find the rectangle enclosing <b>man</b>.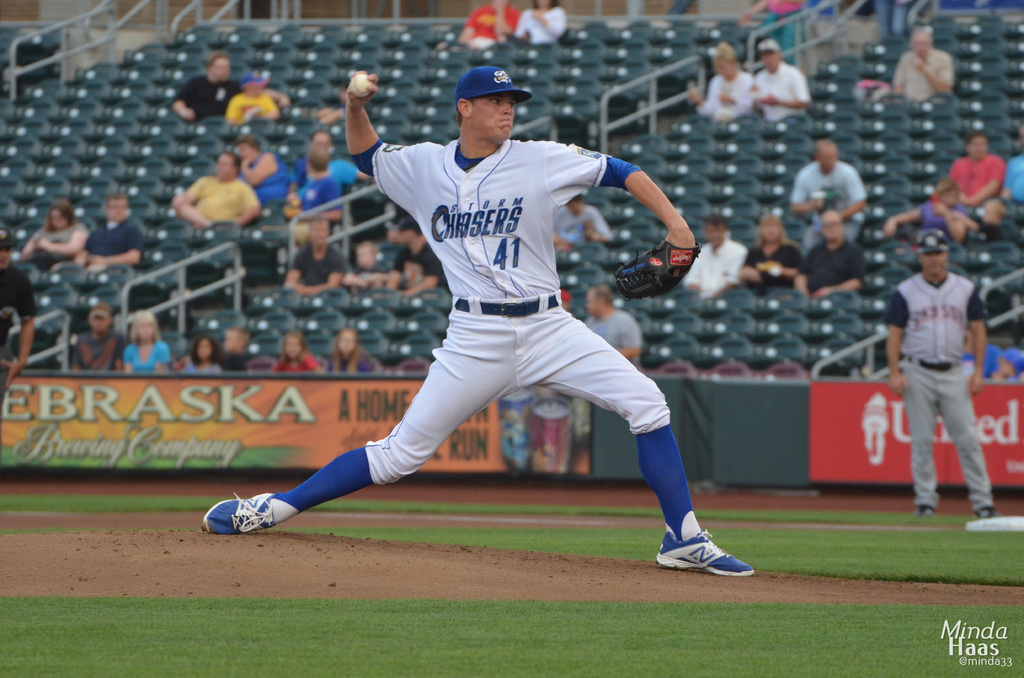
(751, 36, 811, 119).
